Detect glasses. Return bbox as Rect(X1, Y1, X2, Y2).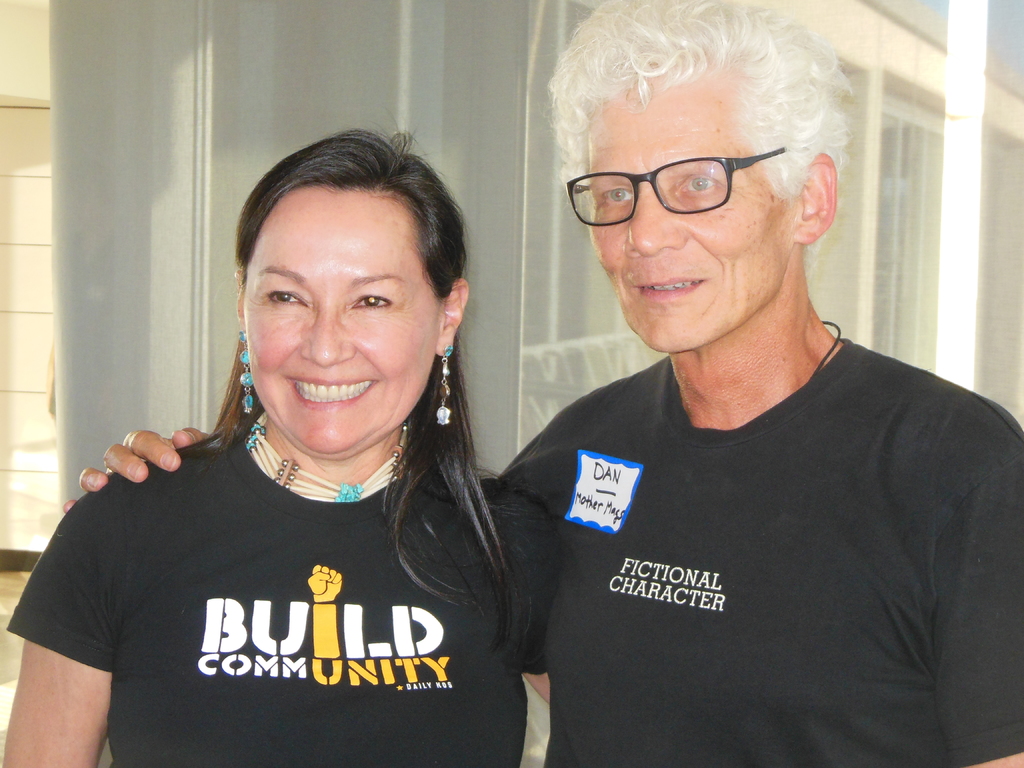
Rect(547, 137, 815, 223).
